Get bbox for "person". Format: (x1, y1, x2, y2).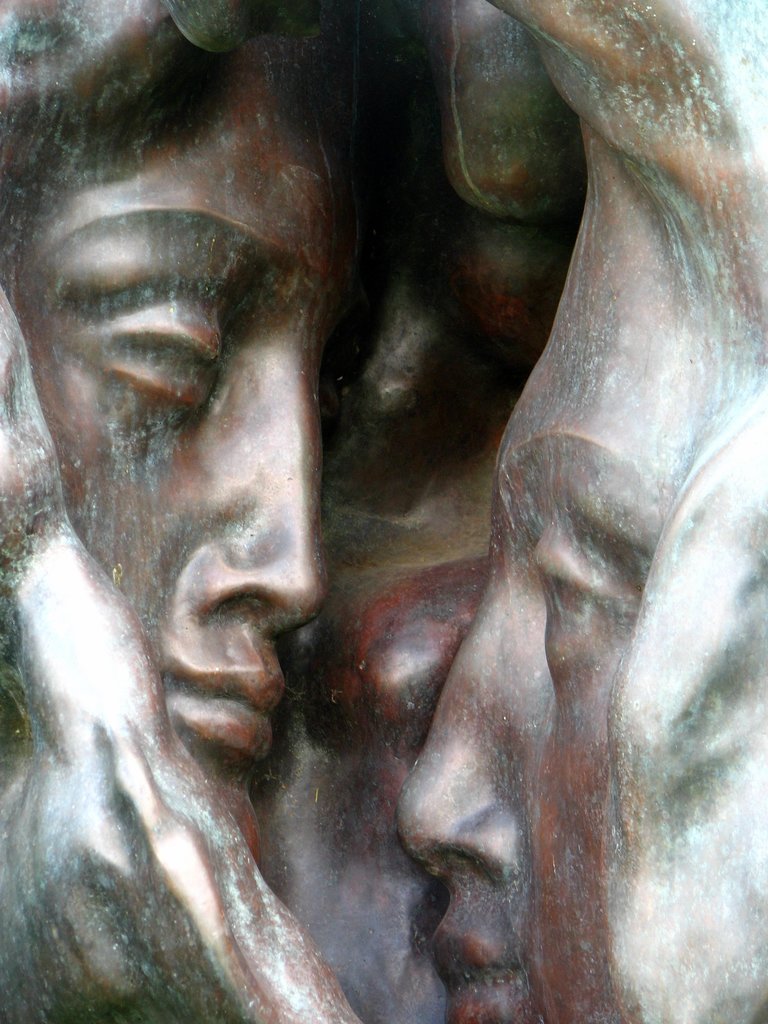
(413, 0, 767, 1023).
